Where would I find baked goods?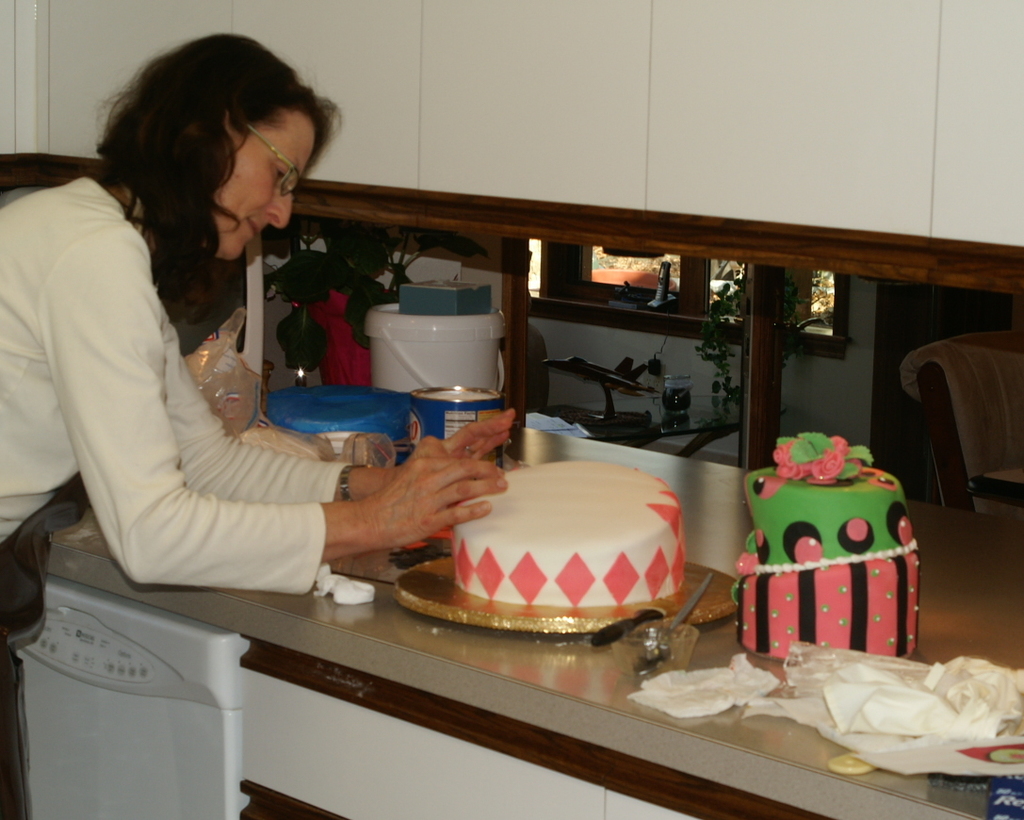
At (452, 457, 696, 609).
